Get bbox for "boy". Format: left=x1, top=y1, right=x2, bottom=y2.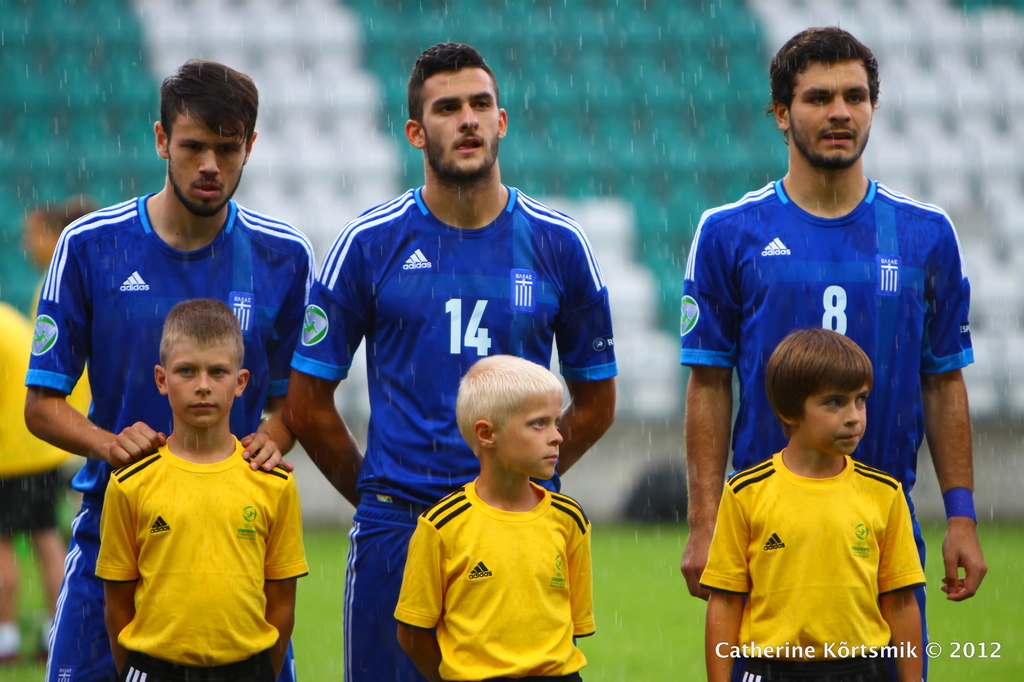
left=102, top=301, right=307, bottom=681.
